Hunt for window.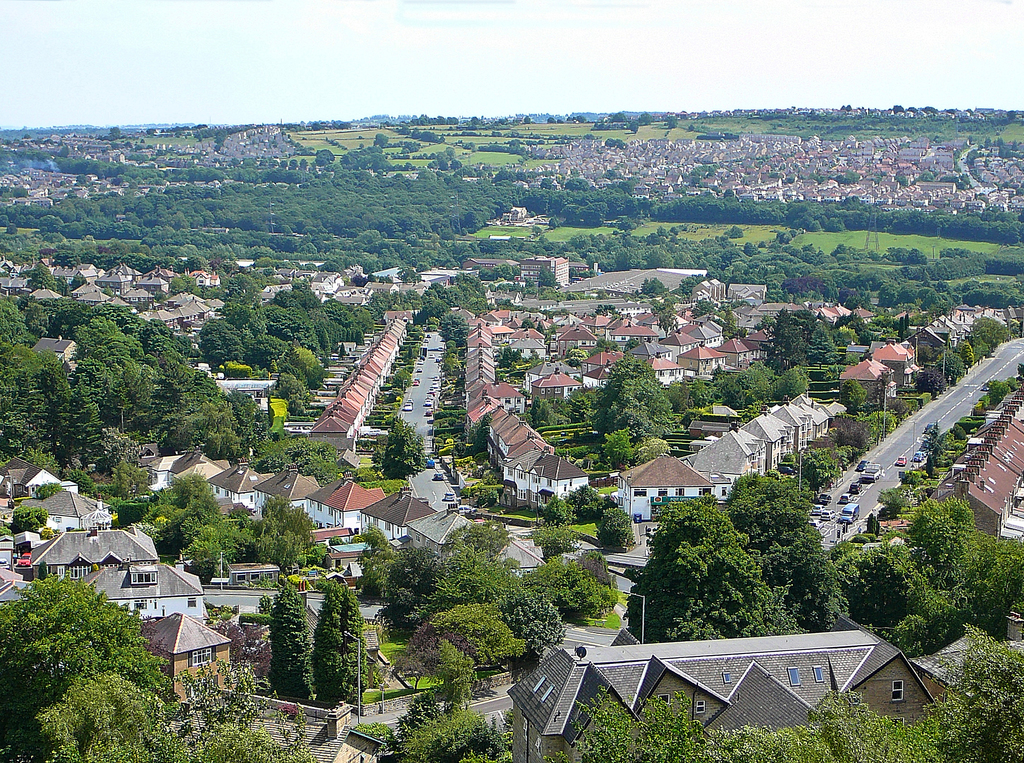
Hunted down at [x1=655, y1=489, x2=671, y2=496].
